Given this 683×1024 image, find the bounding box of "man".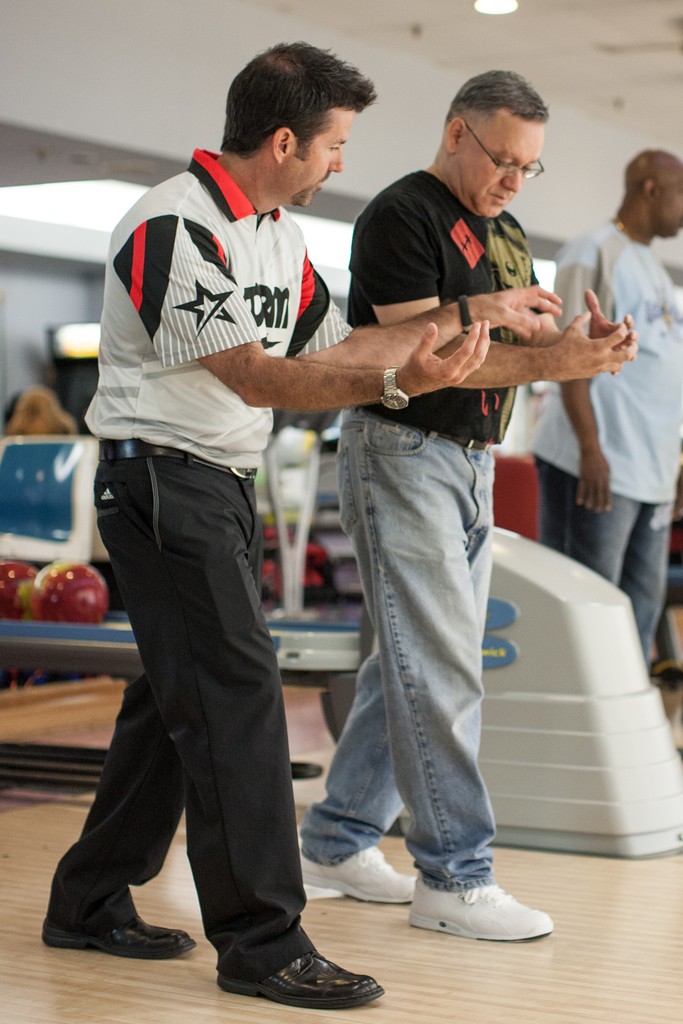
box(92, 38, 495, 1005).
